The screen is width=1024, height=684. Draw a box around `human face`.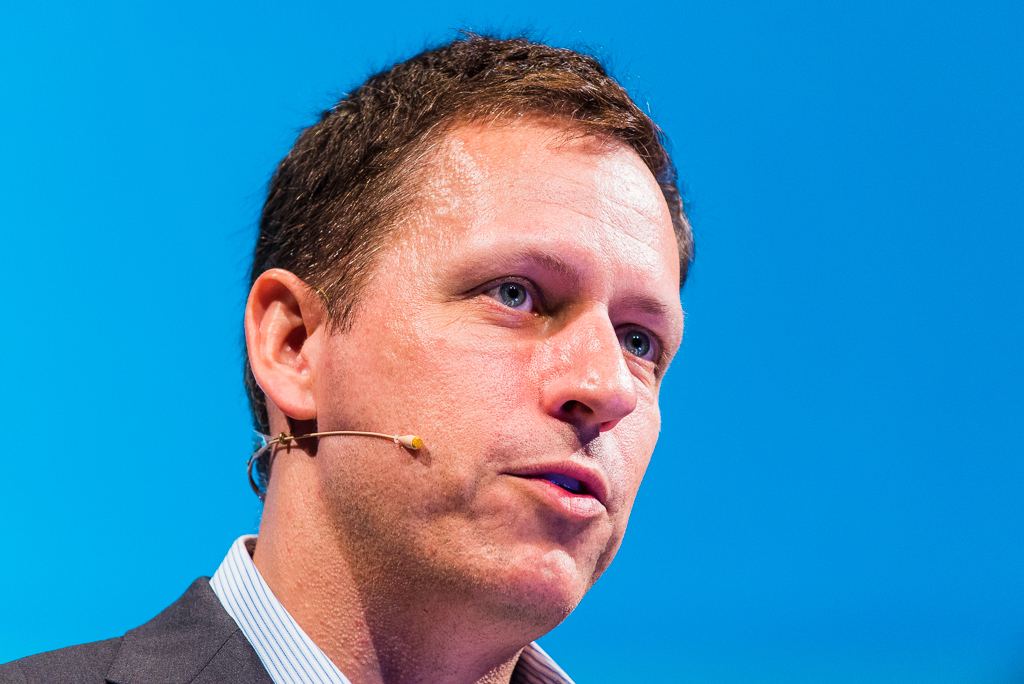
bbox=(259, 36, 698, 631).
